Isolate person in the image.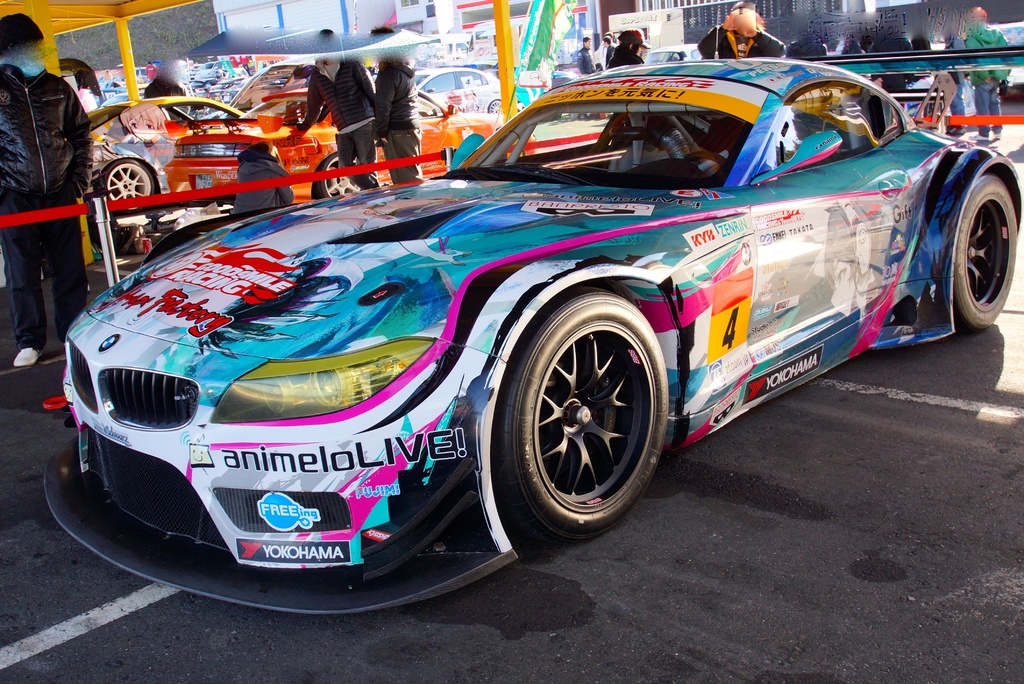
Isolated region: bbox(290, 42, 383, 197).
